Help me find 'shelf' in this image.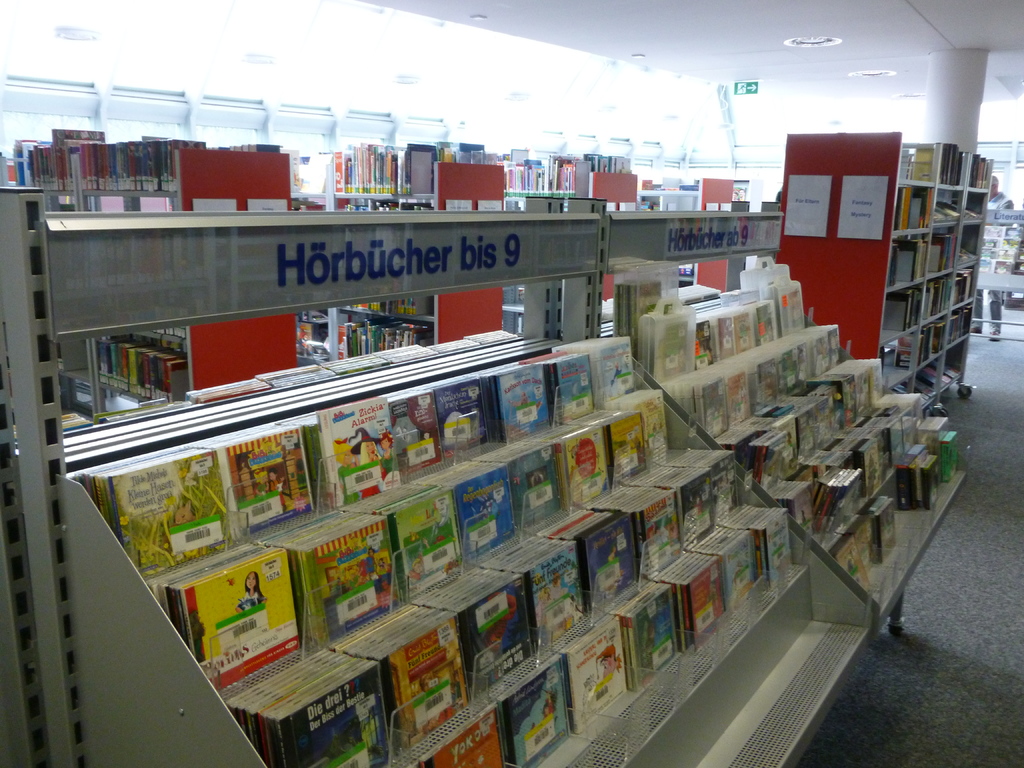
Found it: [left=0, top=120, right=968, bottom=767].
